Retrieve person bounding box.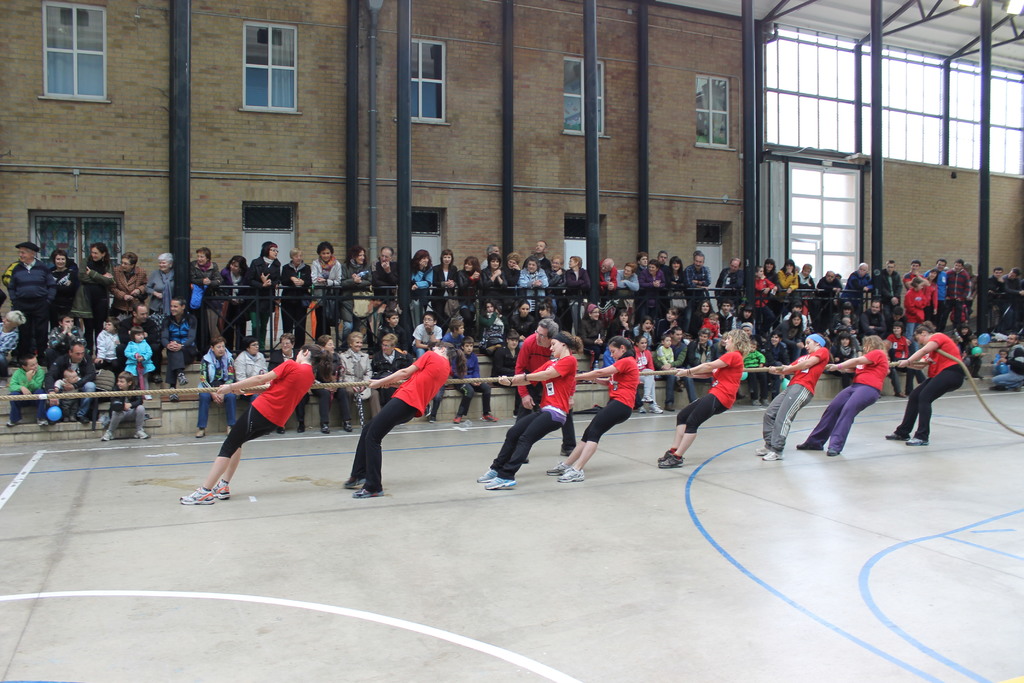
Bounding box: 655,325,751,470.
